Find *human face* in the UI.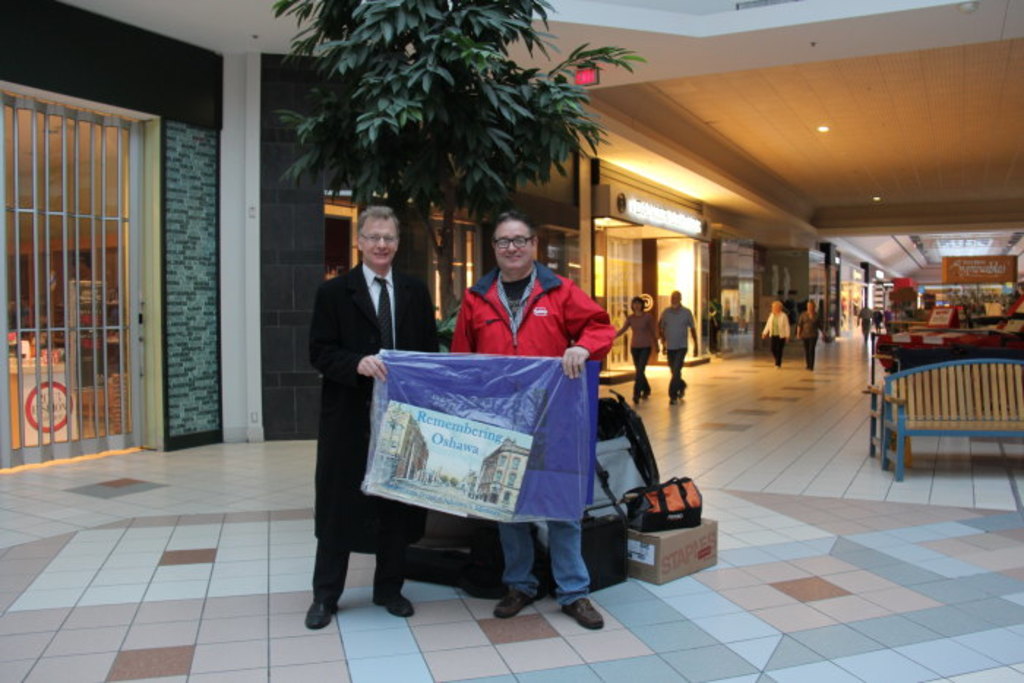
UI element at region(358, 212, 404, 266).
